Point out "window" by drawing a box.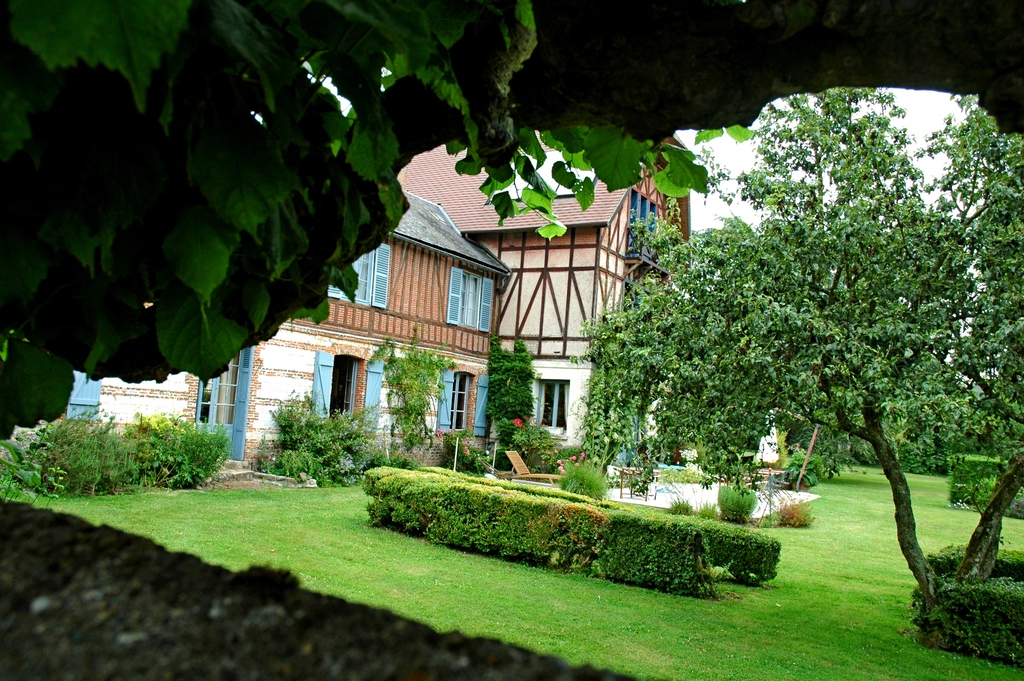
(left=533, top=375, right=568, bottom=425).
